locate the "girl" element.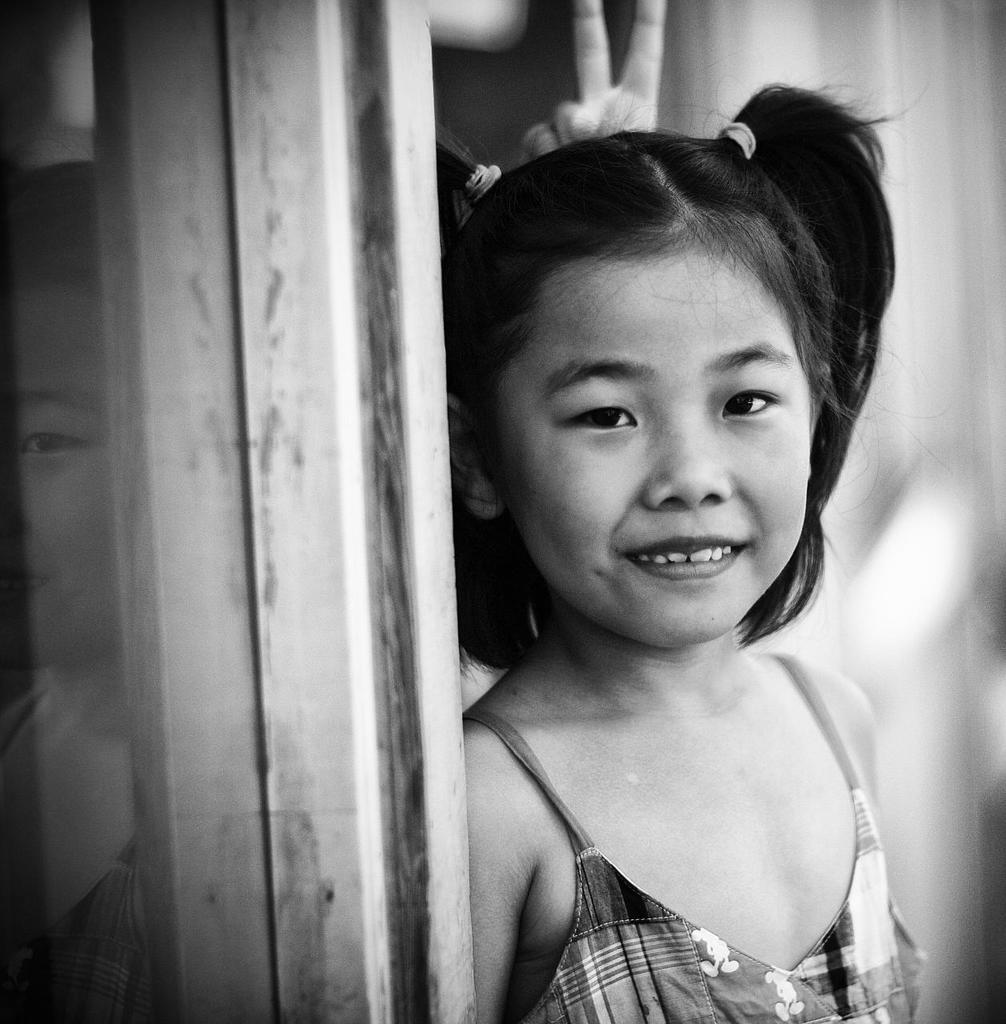
Element bbox: bbox(432, 75, 932, 1023).
